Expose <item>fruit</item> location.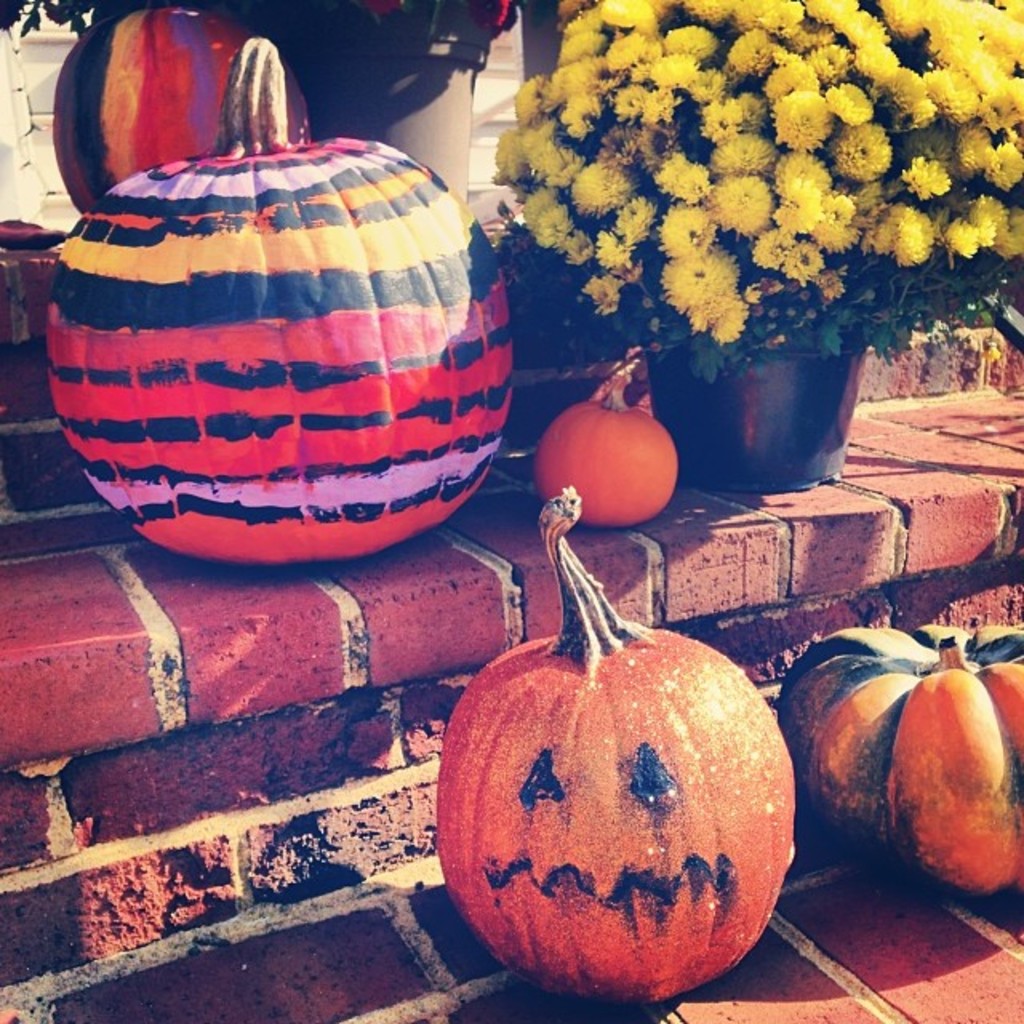
Exposed at l=768, t=616, r=1022, b=910.
